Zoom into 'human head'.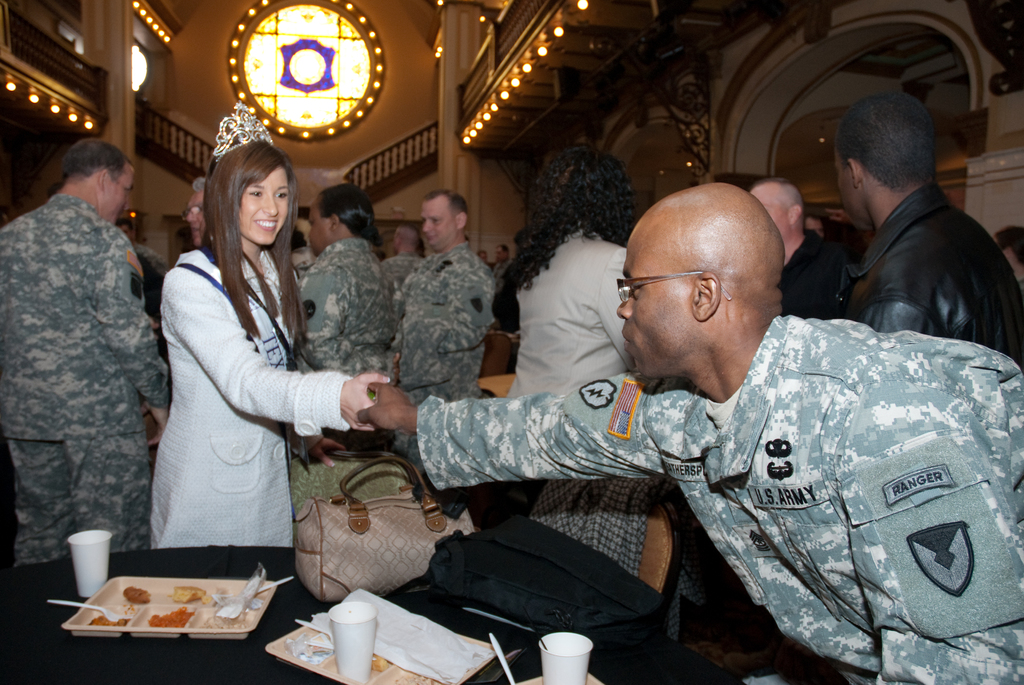
Zoom target: left=834, top=203, right=851, bottom=232.
